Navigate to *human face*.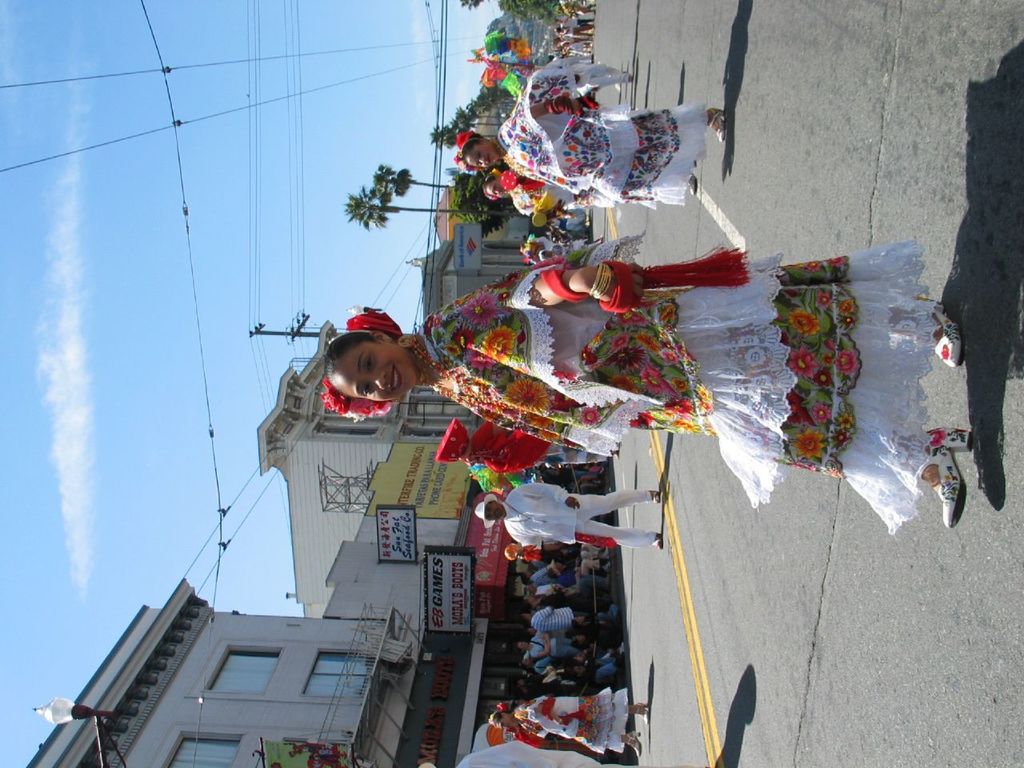
Navigation target: (x1=458, y1=136, x2=497, y2=170).
